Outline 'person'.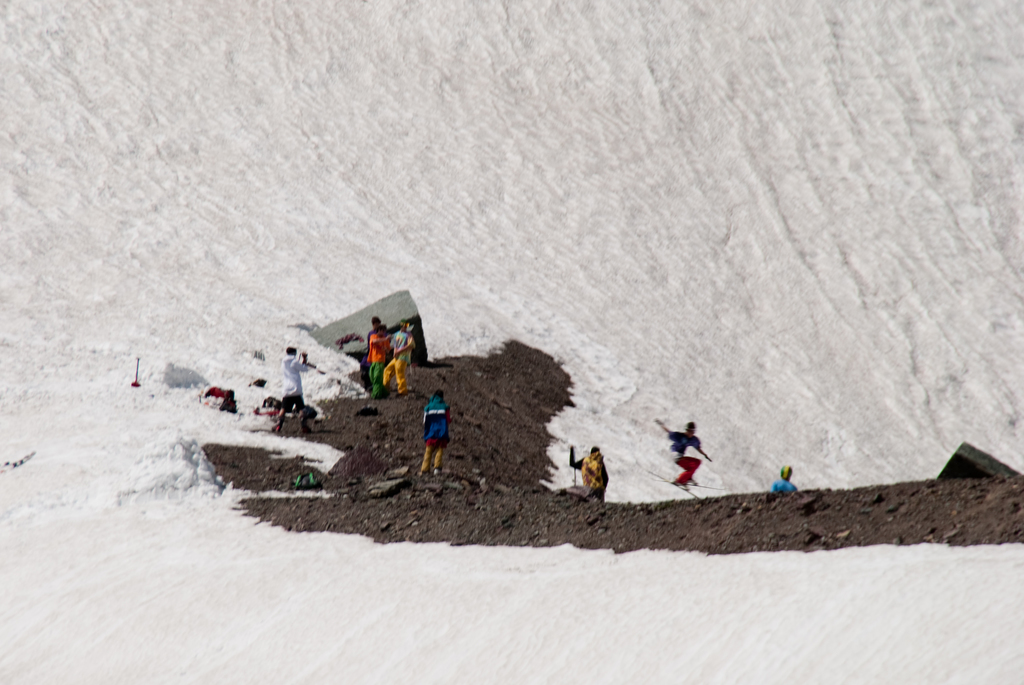
Outline: left=671, top=425, right=704, bottom=492.
